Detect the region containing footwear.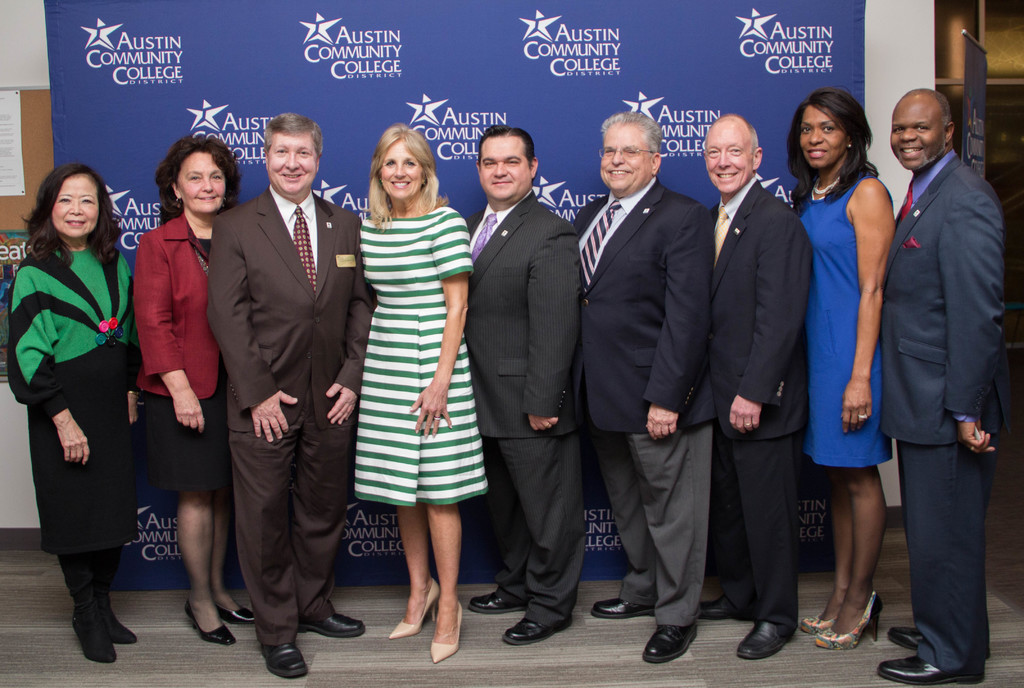
<box>644,625,696,663</box>.
